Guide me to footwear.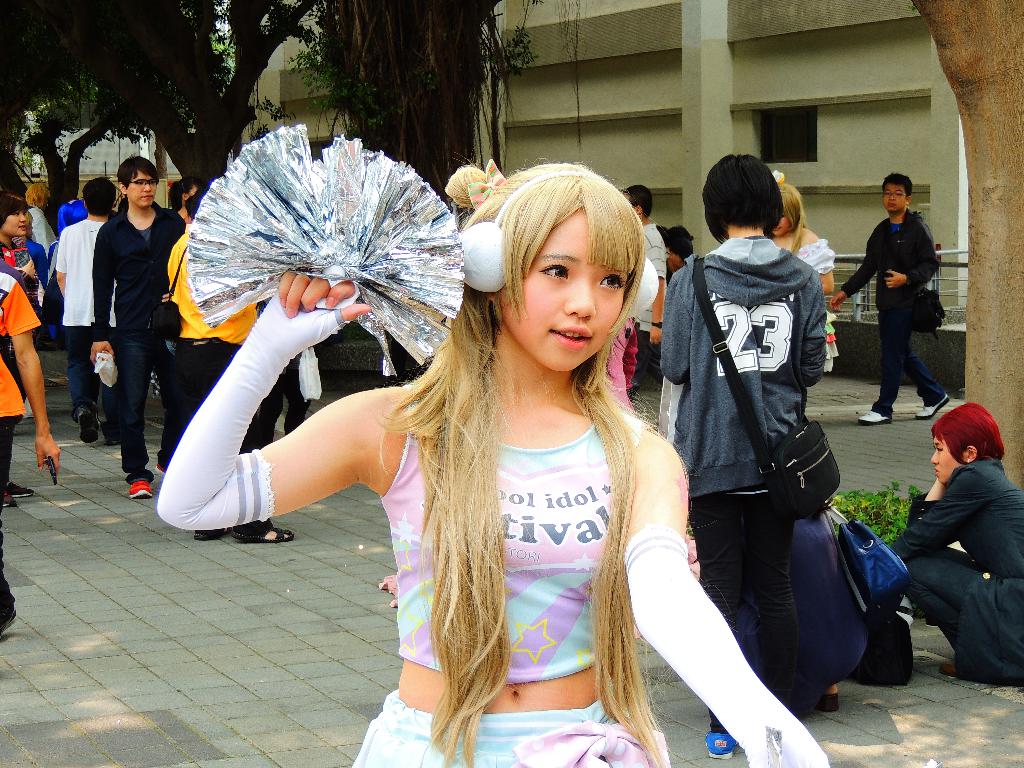
Guidance: (81, 410, 99, 442).
